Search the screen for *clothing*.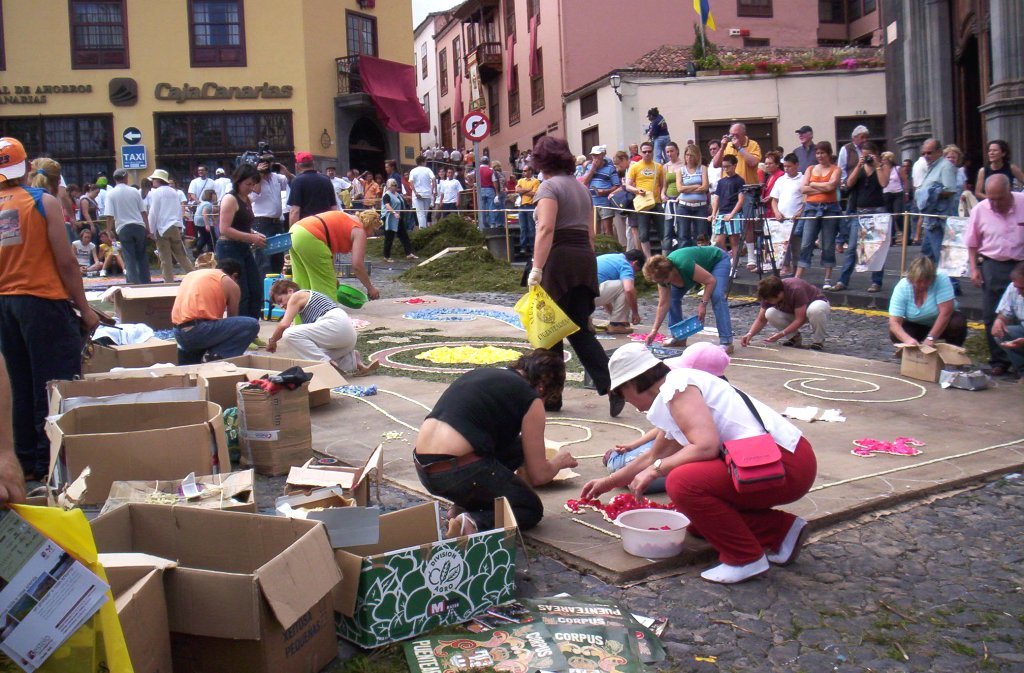
Found at left=358, top=178, right=376, bottom=204.
